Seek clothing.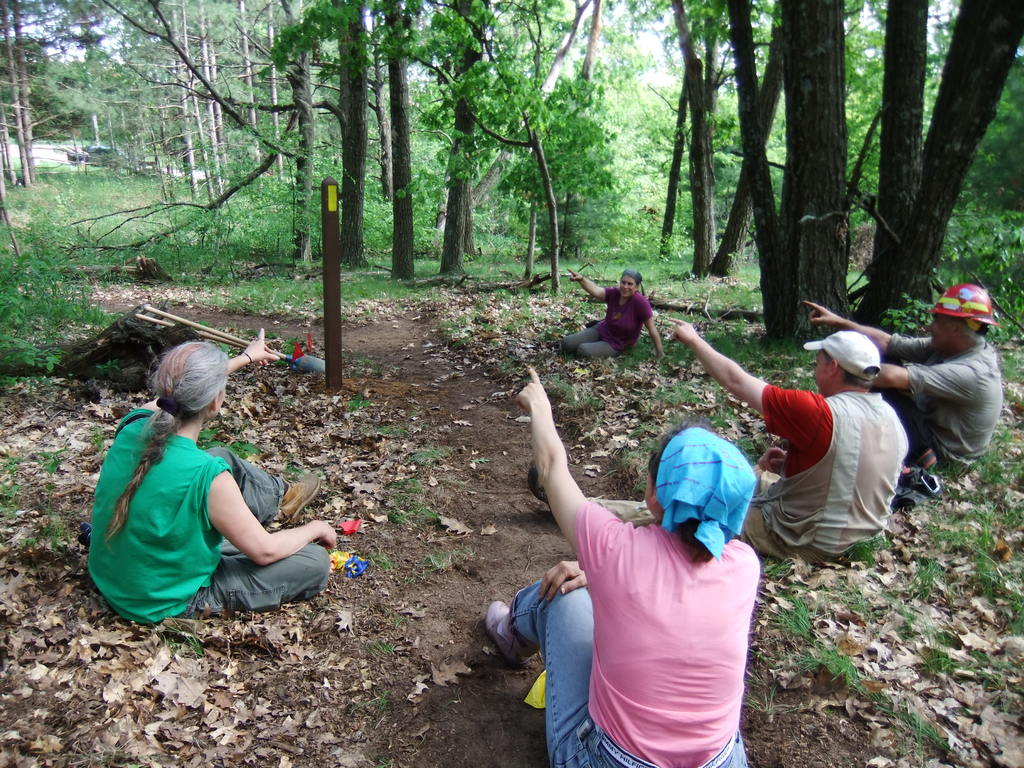
pyautogui.locateOnScreen(886, 324, 1007, 471).
